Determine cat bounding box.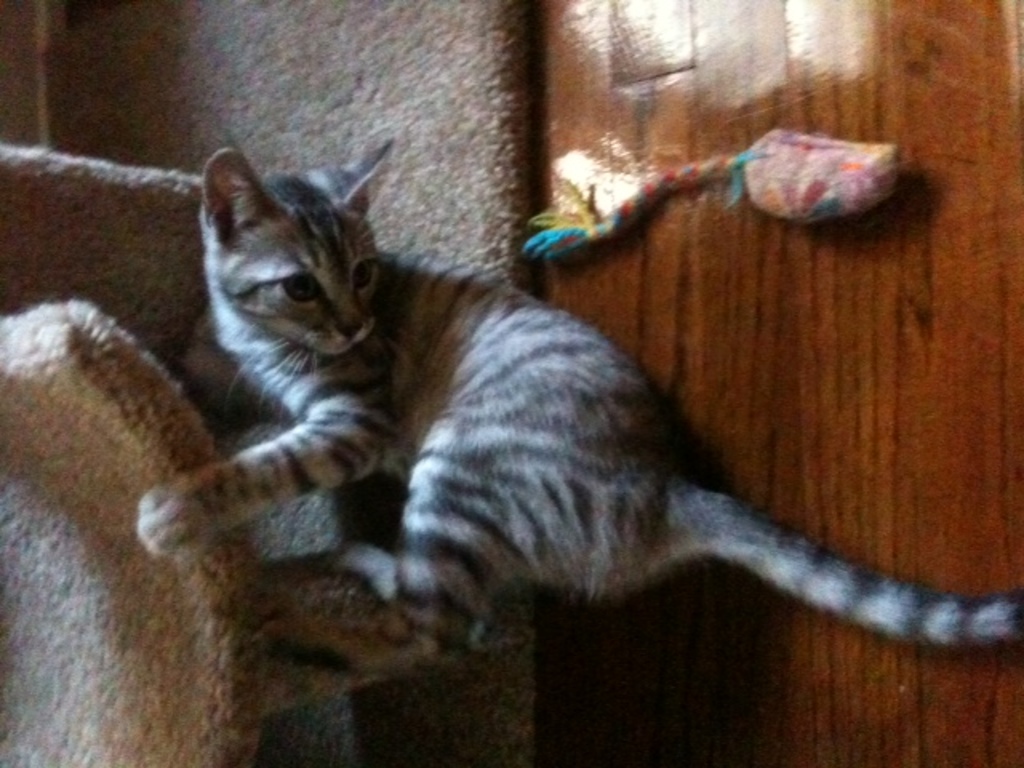
Determined: 106 147 1023 706.
